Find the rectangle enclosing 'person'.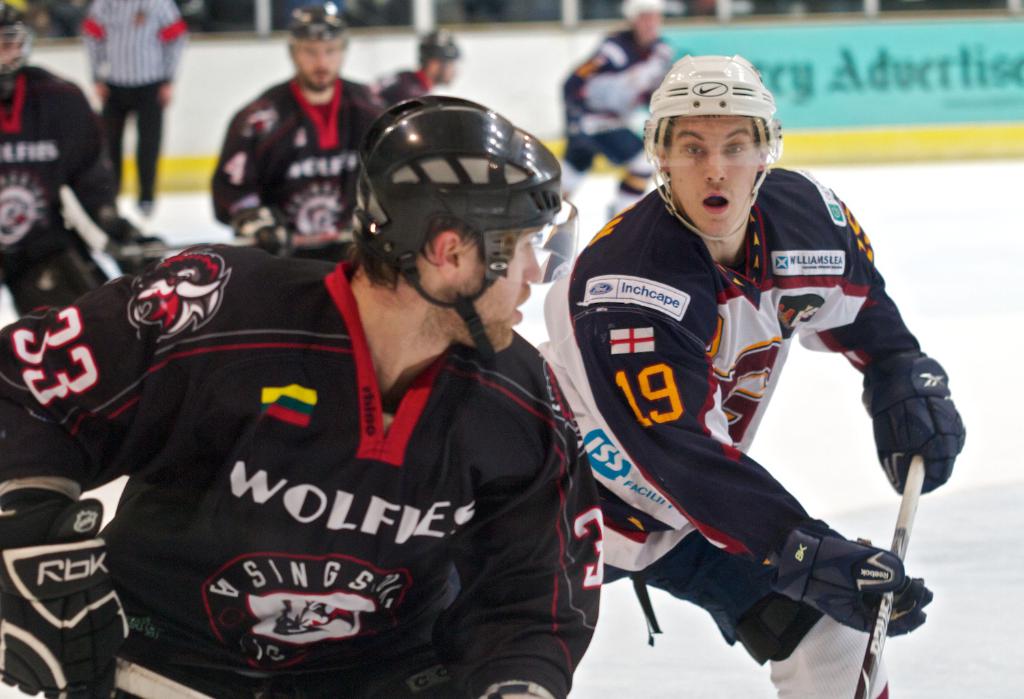
(left=554, top=0, right=687, bottom=218).
